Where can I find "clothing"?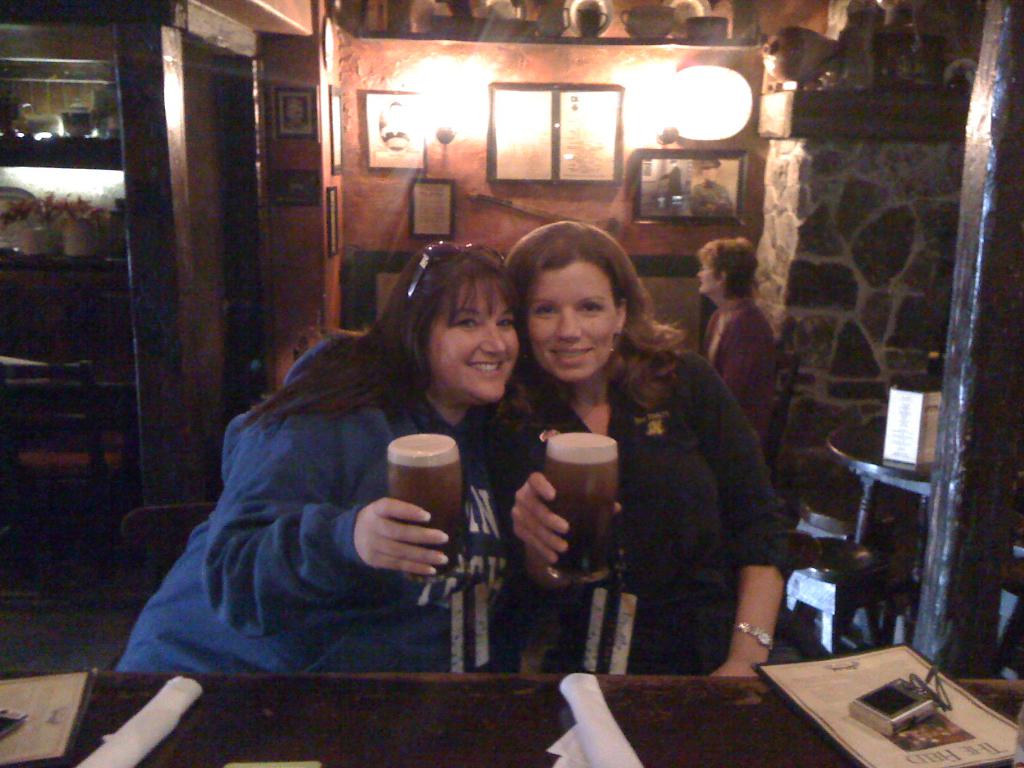
You can find it at rect(693, 298, 772, 436).
